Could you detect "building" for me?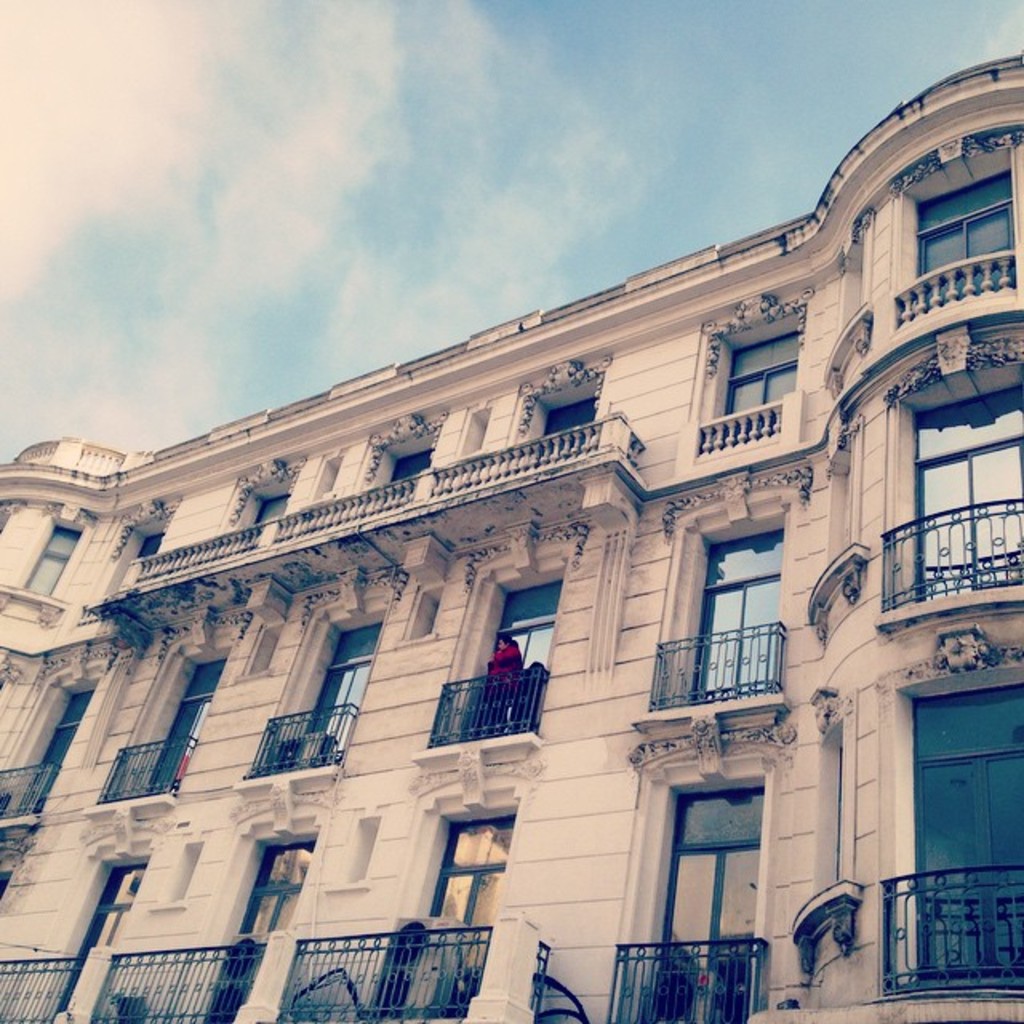
Detection result: pyautogui.locateOnScreen(0, 48, 1022, 1022).
